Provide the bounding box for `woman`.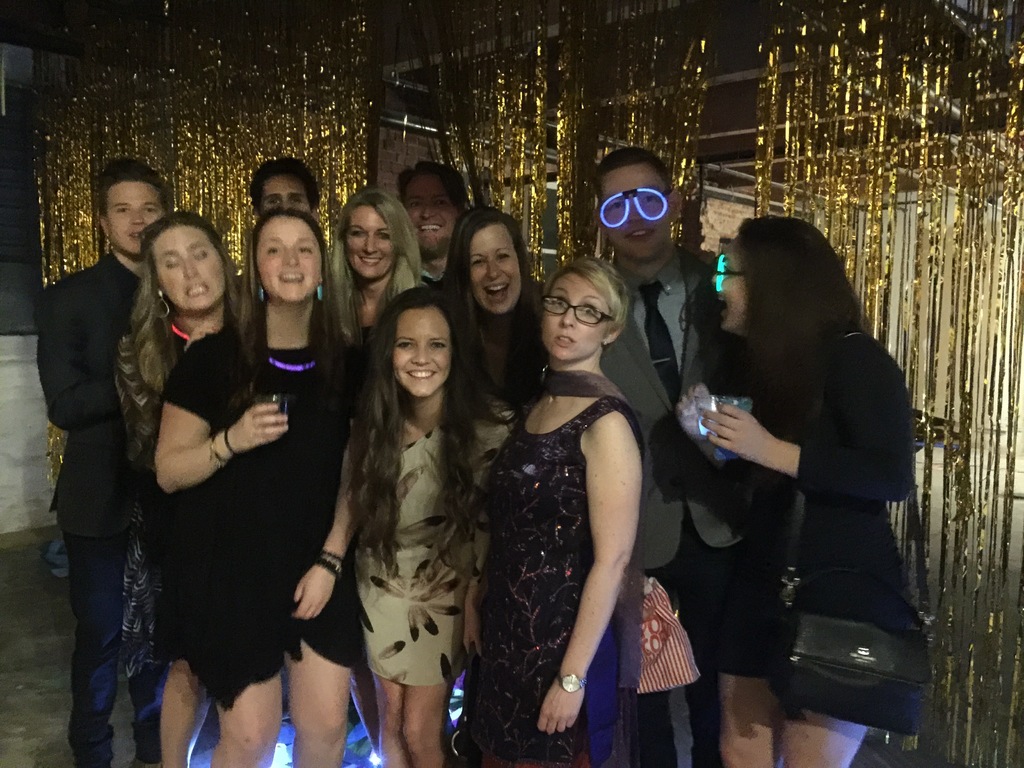
{"x1": 437, "y1": 202, "x2": 551, "y2": 424}.
